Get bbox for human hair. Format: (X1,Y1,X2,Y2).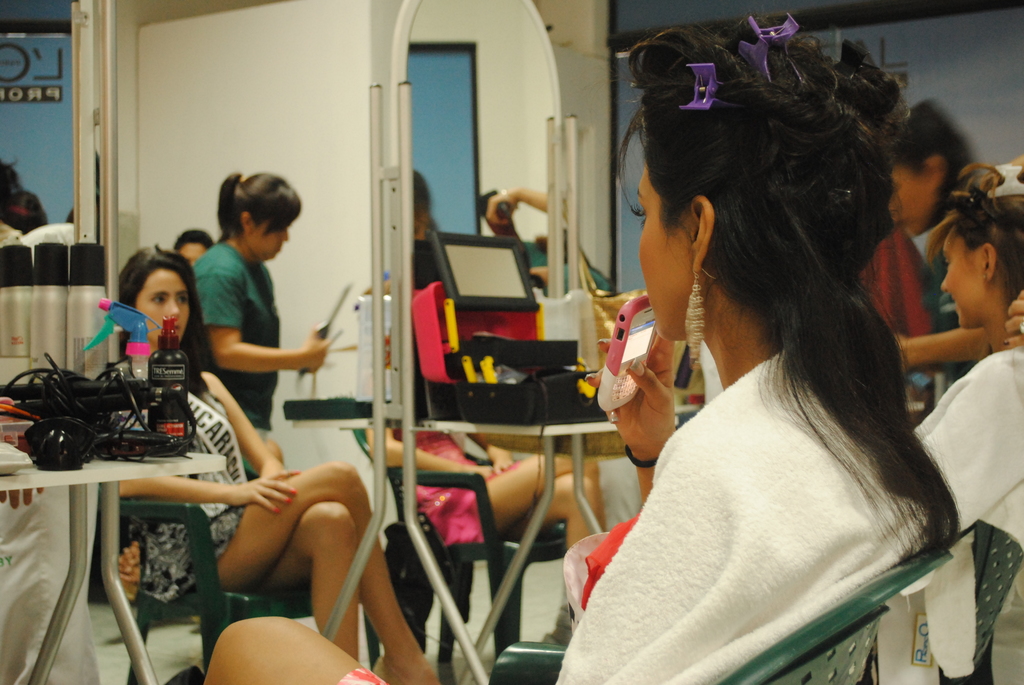
(922,162,1023,308).
